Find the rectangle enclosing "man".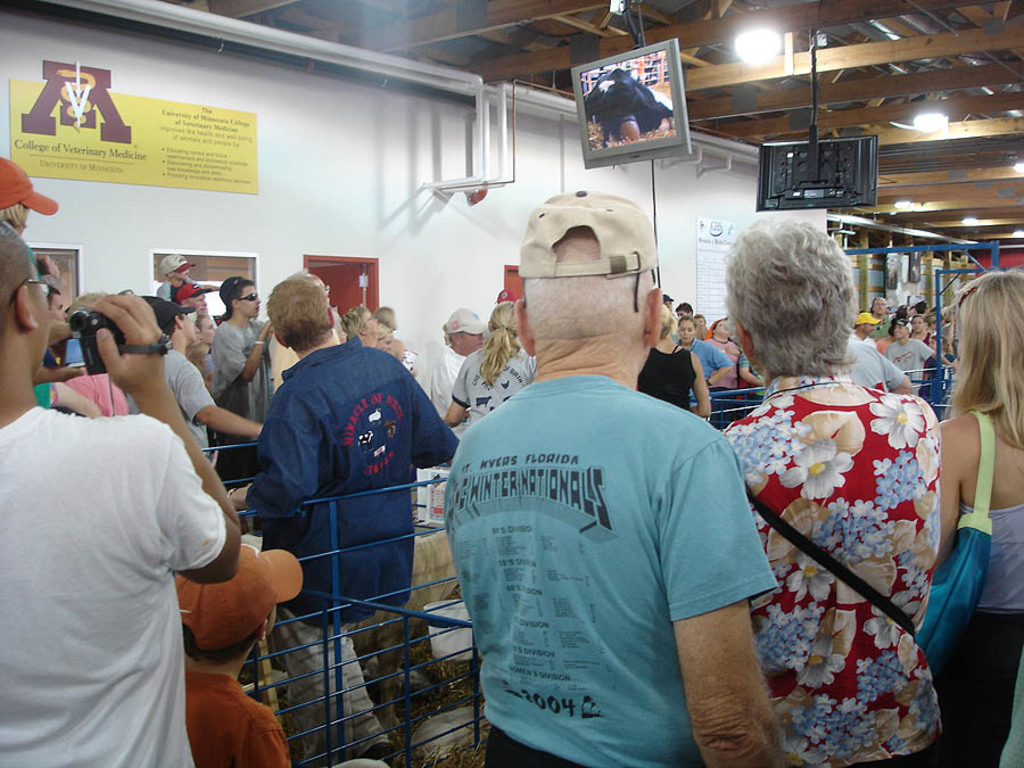
(452, 273, 790, 755).
